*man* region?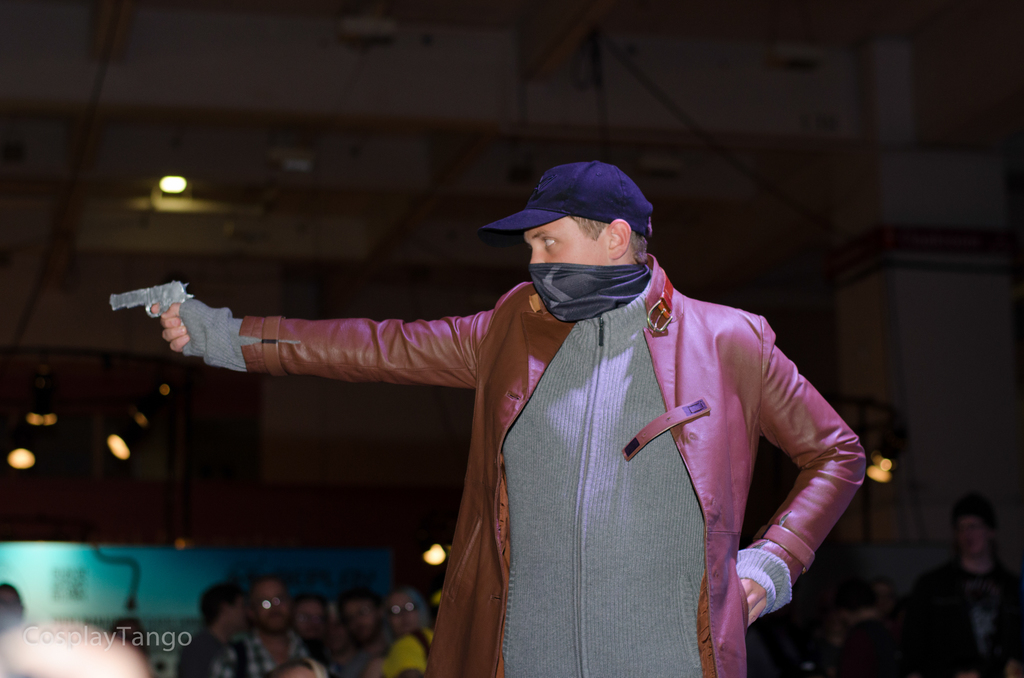
(234, 577, 302, 677)
